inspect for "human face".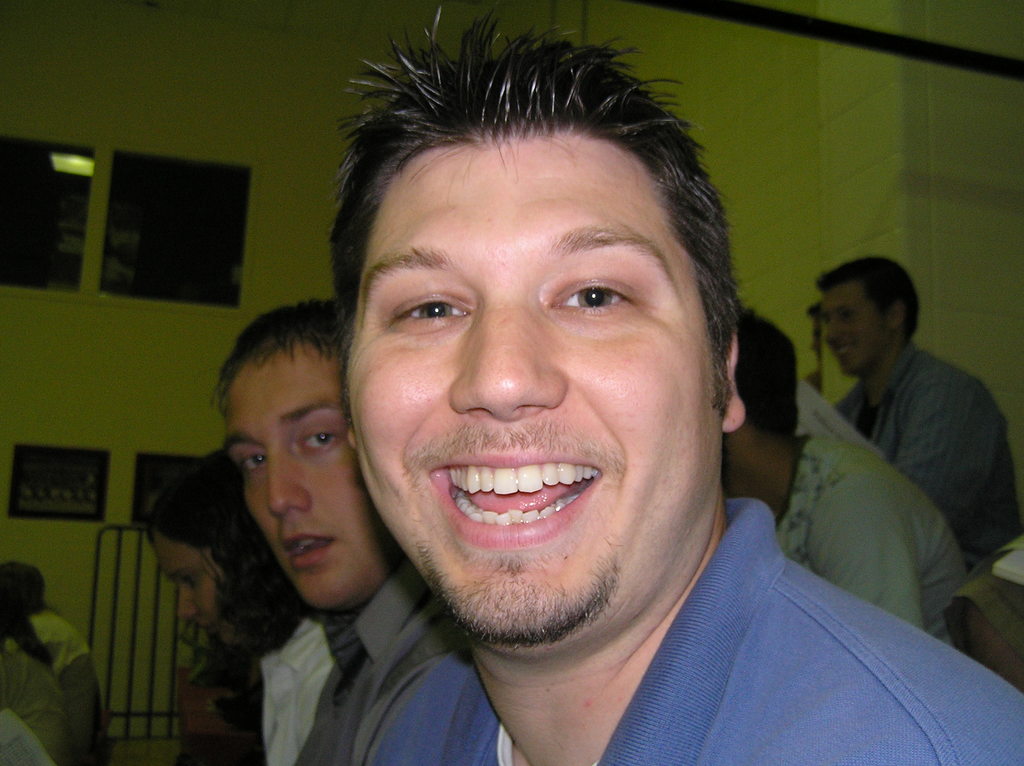
Inspection: detection(824, 281, 892, 378).
